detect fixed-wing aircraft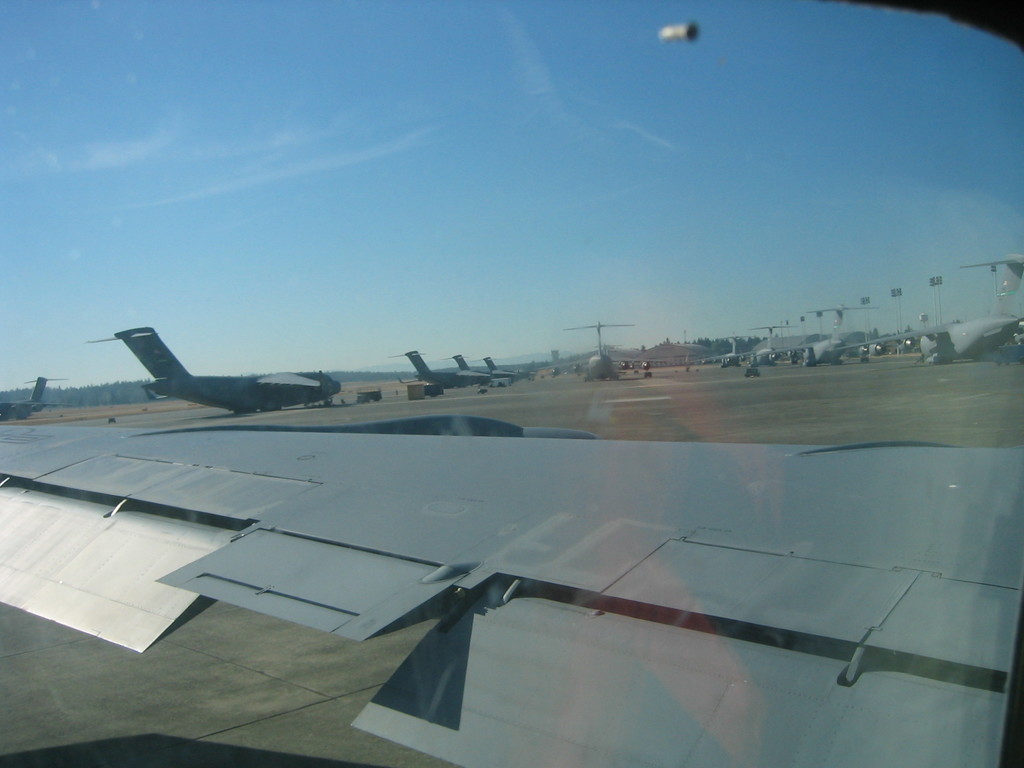
689,328,760,365
